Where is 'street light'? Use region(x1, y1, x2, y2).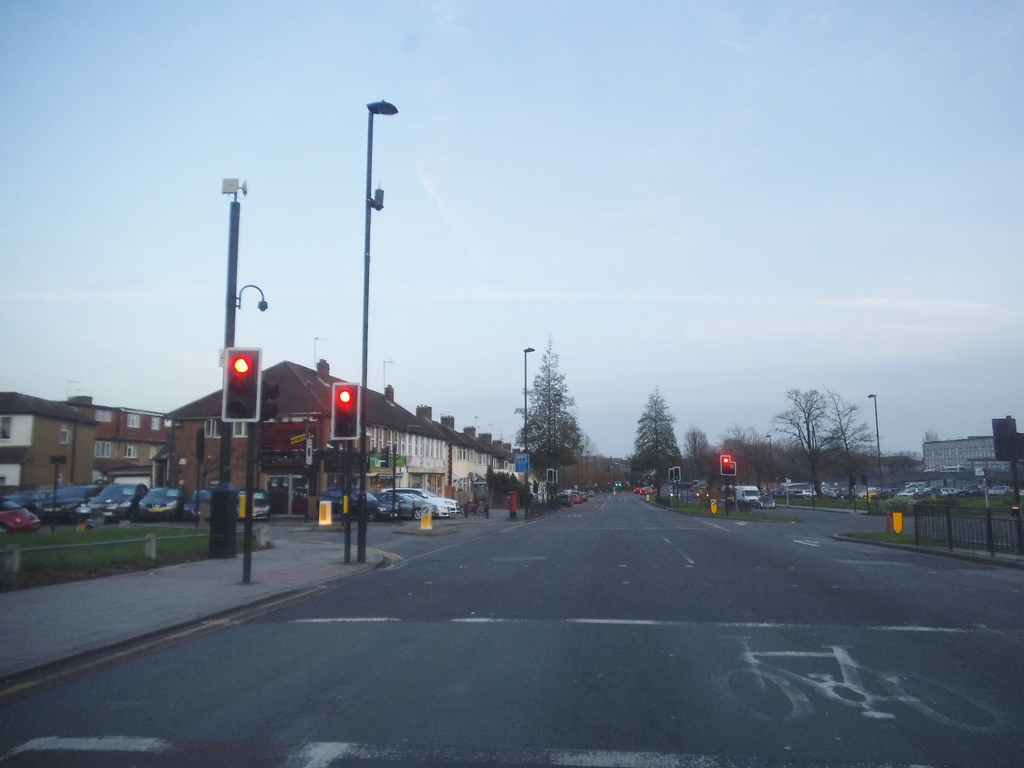
region(866, 391, 879, 502).
